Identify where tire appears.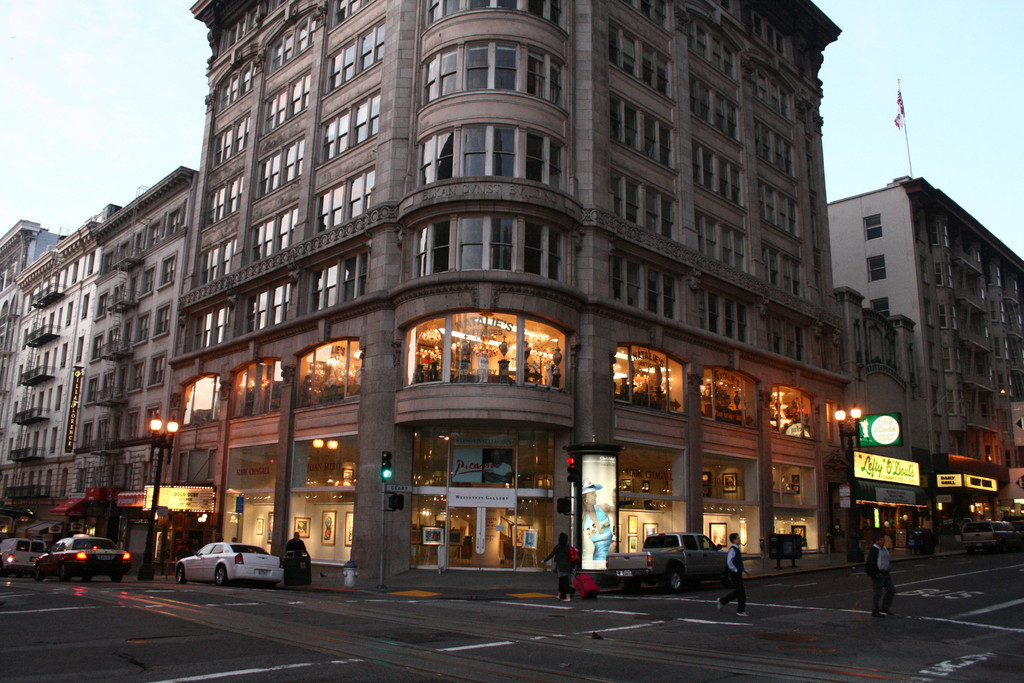
Appears at box=[1, 566, 13, 577].
